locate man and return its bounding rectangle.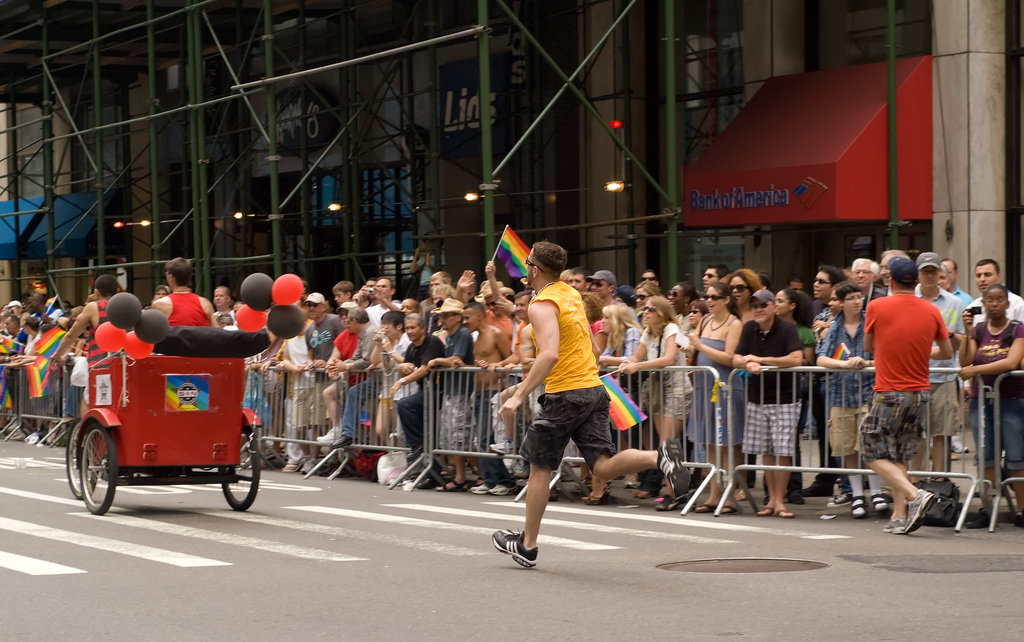
box=[490, 240, 691, 571].
